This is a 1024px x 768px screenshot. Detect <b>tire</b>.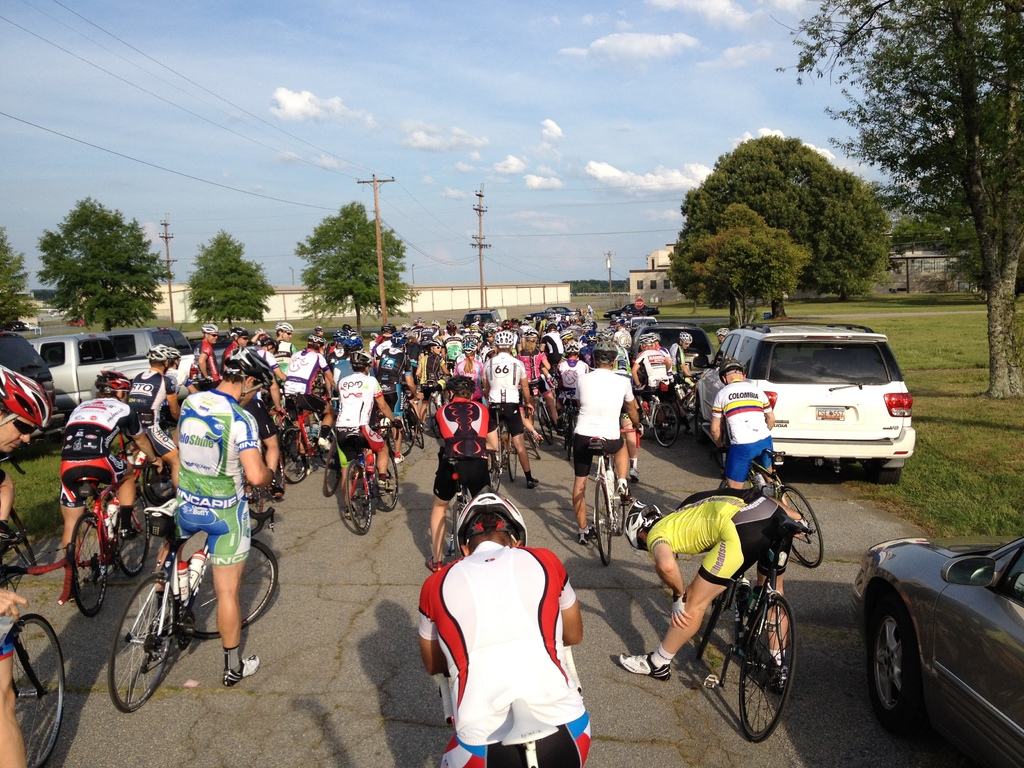
347 457 371 527.
